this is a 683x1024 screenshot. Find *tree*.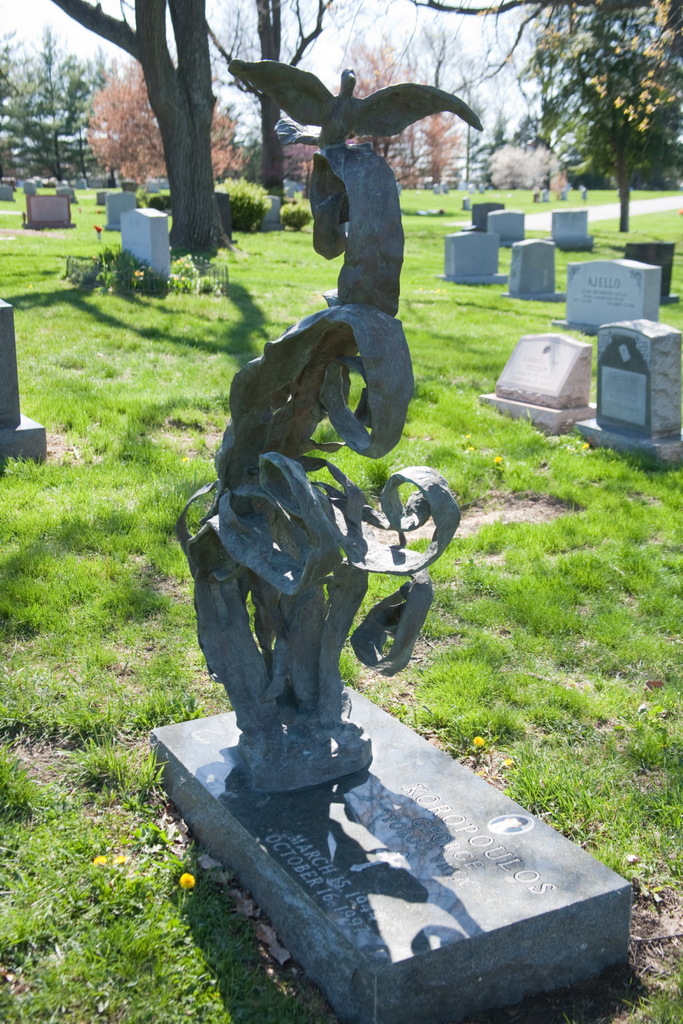
Bounding box: 82/49/259/200.
